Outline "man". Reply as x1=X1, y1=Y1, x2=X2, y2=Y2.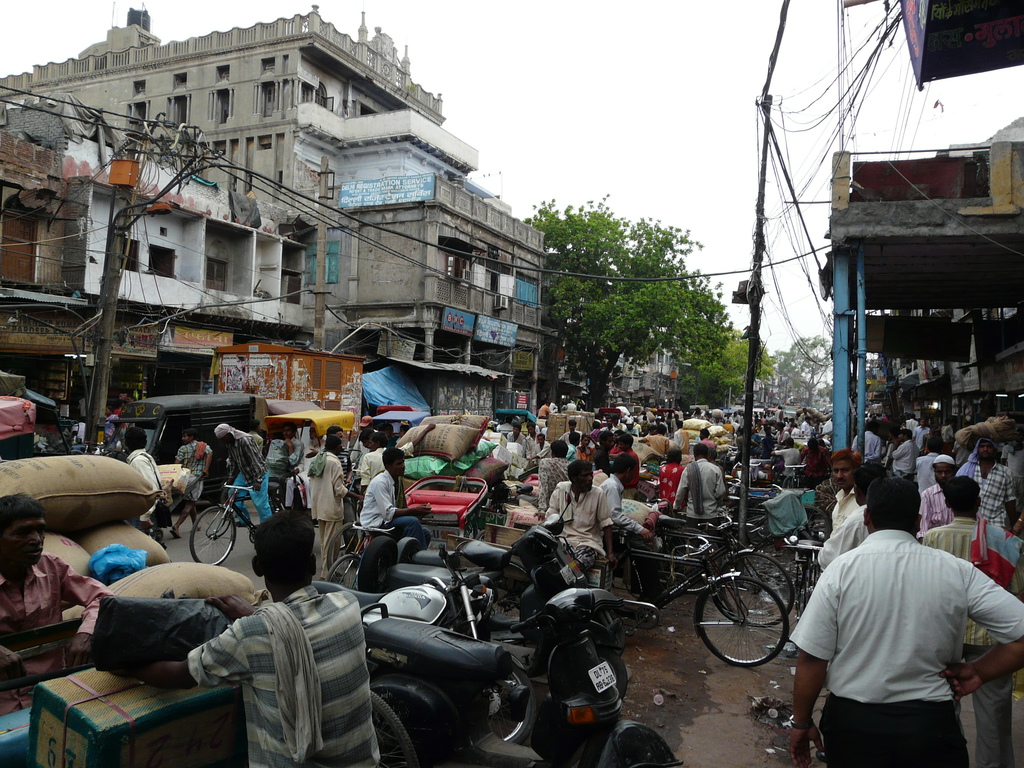
x1=700, y1=427, x2=717, y2=451.
